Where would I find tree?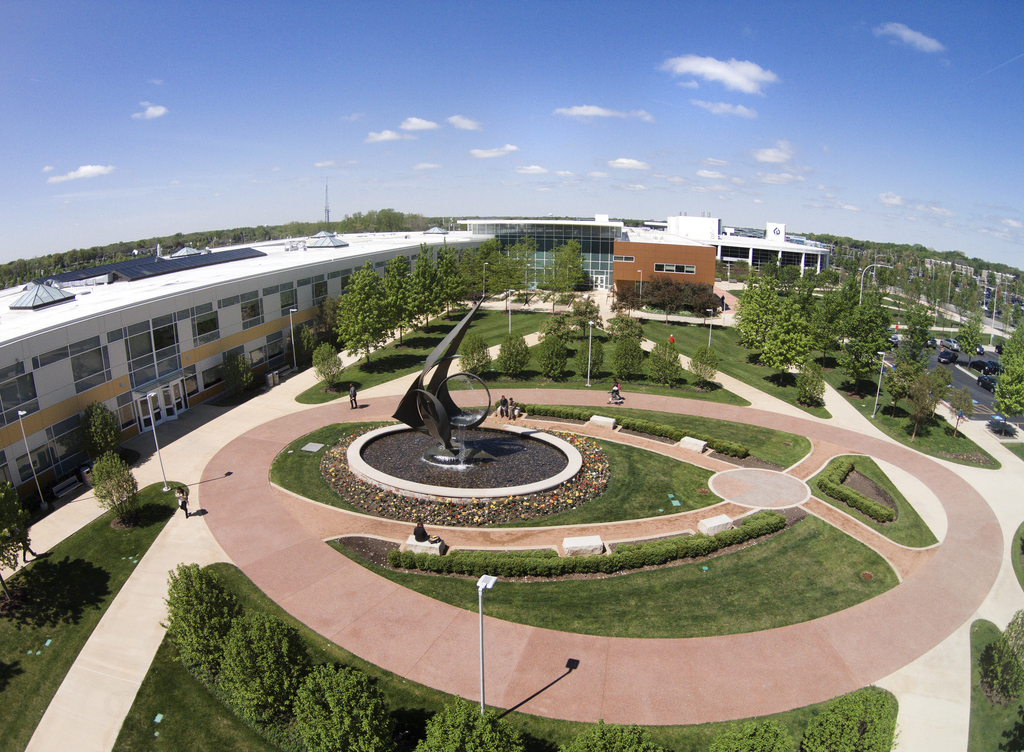
At [92,452,140,528].
